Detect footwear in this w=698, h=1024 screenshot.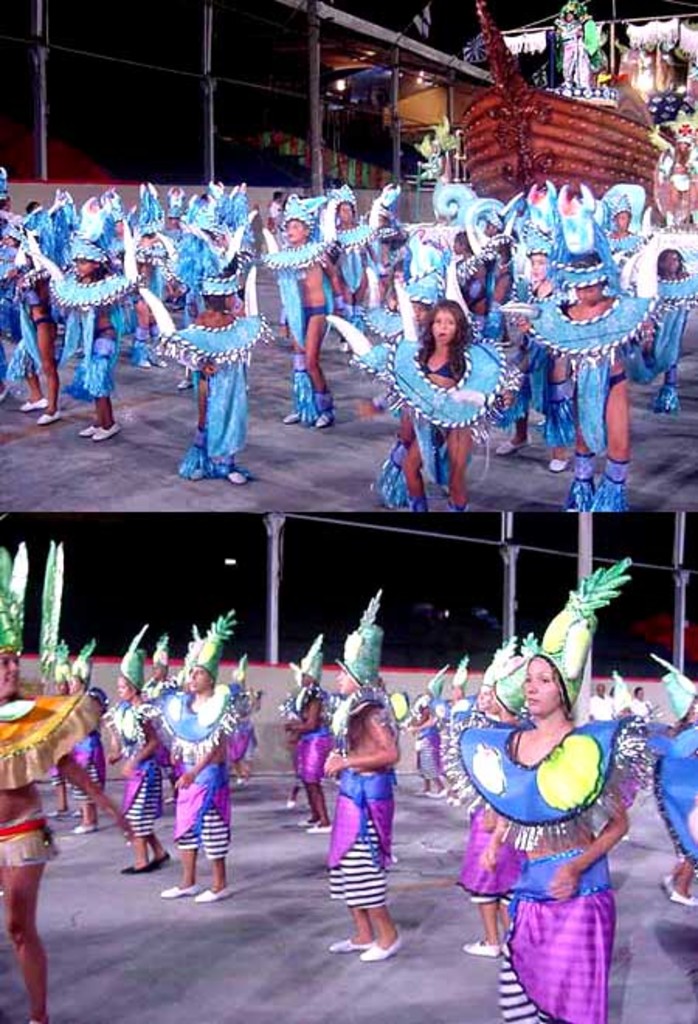
Detection: 289,785,299,807.
